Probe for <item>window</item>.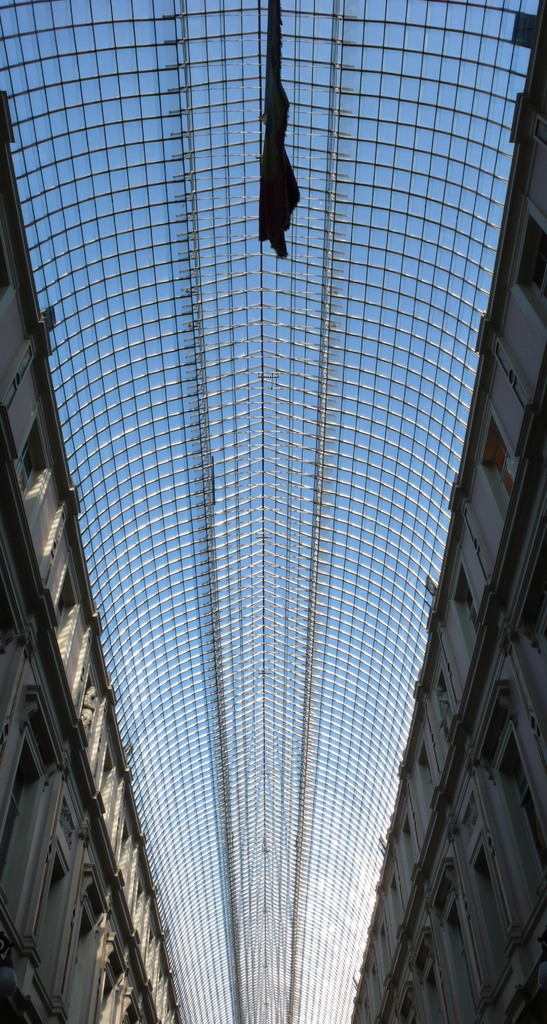
Probe result: (x1=13, y1=413, x2=56, y2=532).
